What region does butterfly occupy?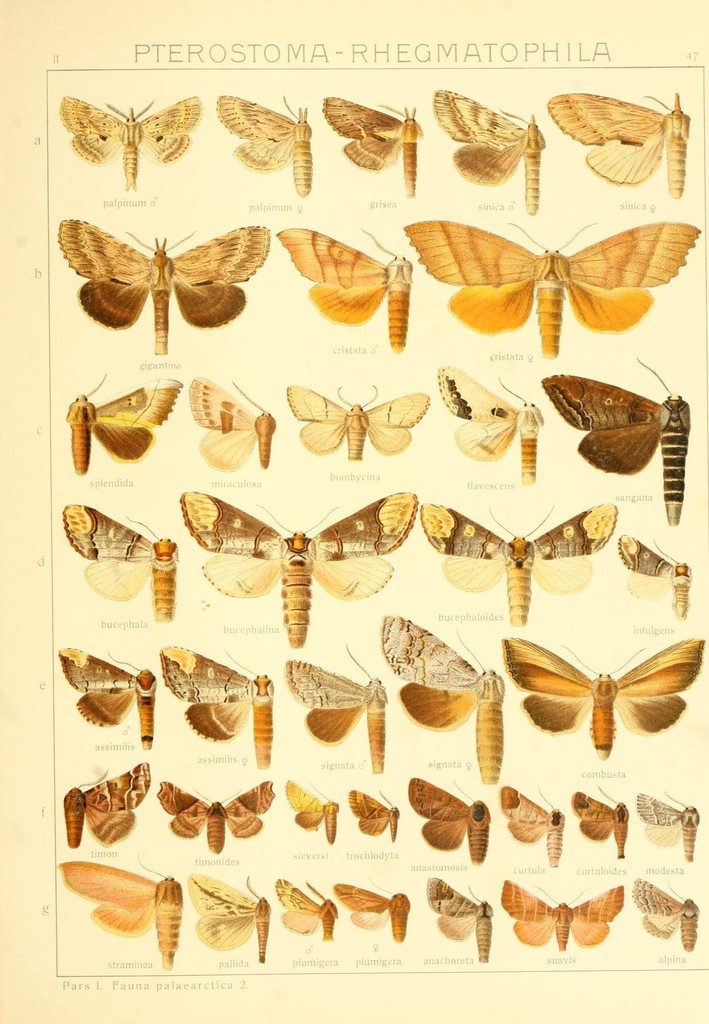
428,367,555,484.
